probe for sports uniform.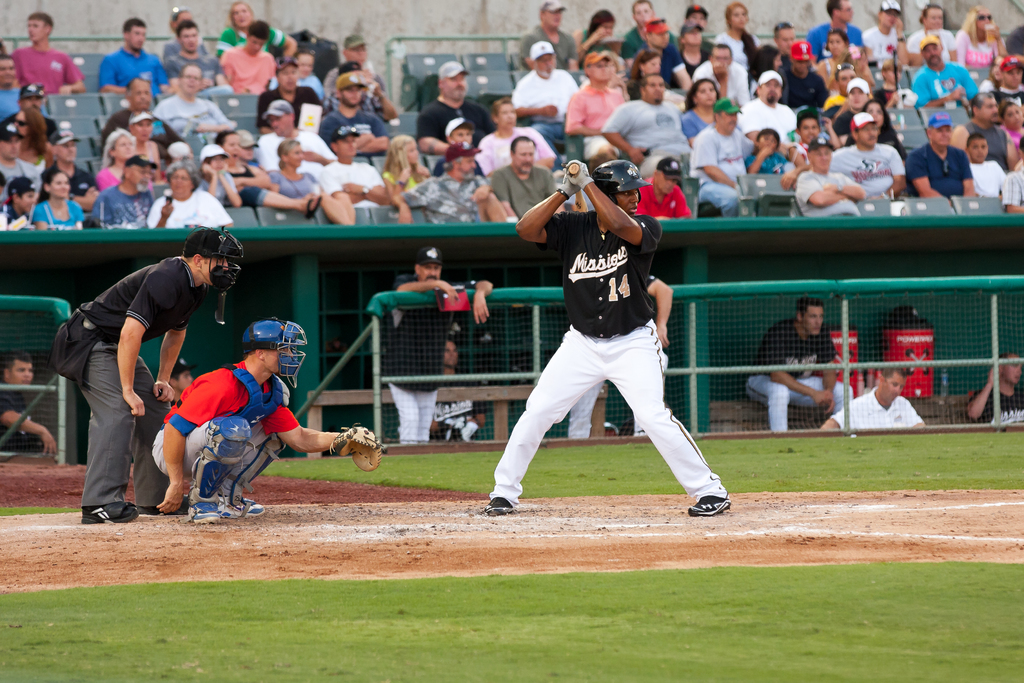
Probe result: [739,313,867,435].
